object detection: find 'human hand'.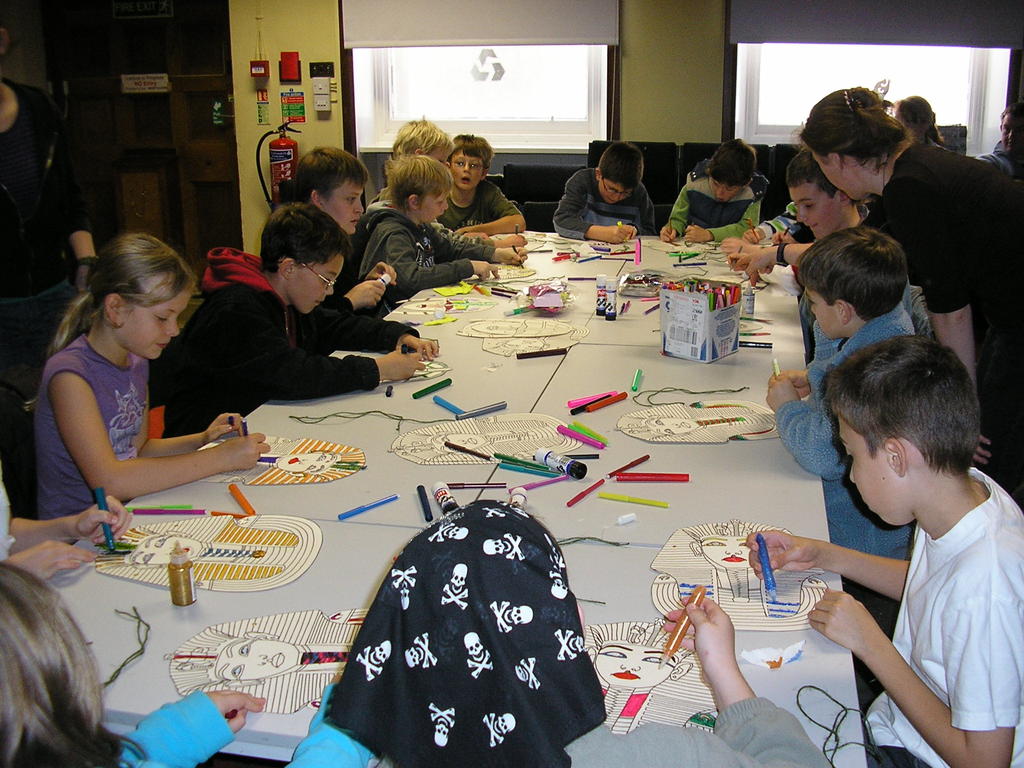
Rect(717, 234, 756, 265).
